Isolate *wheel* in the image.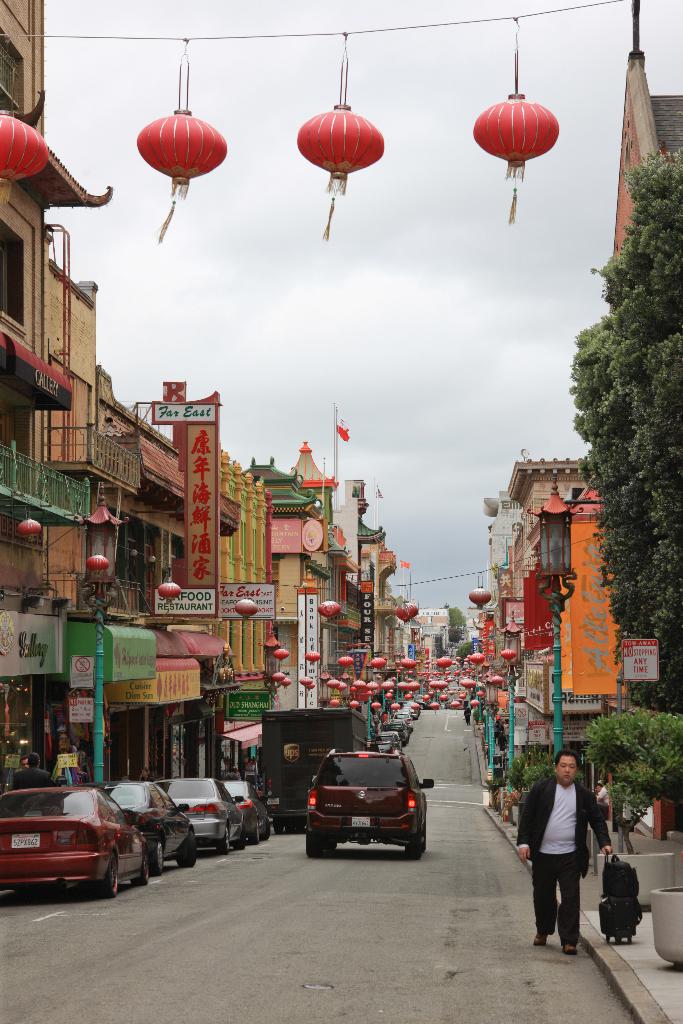
Isolated region: detection(424, 834, 432, 851).
